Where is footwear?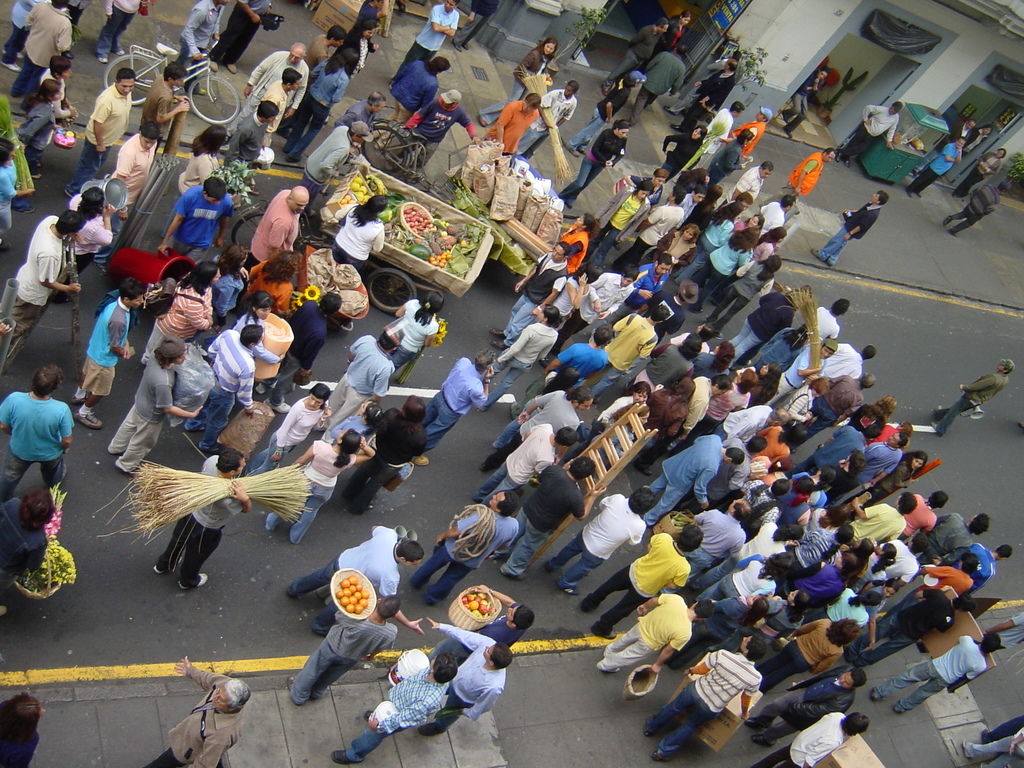
492,338,504,353.
